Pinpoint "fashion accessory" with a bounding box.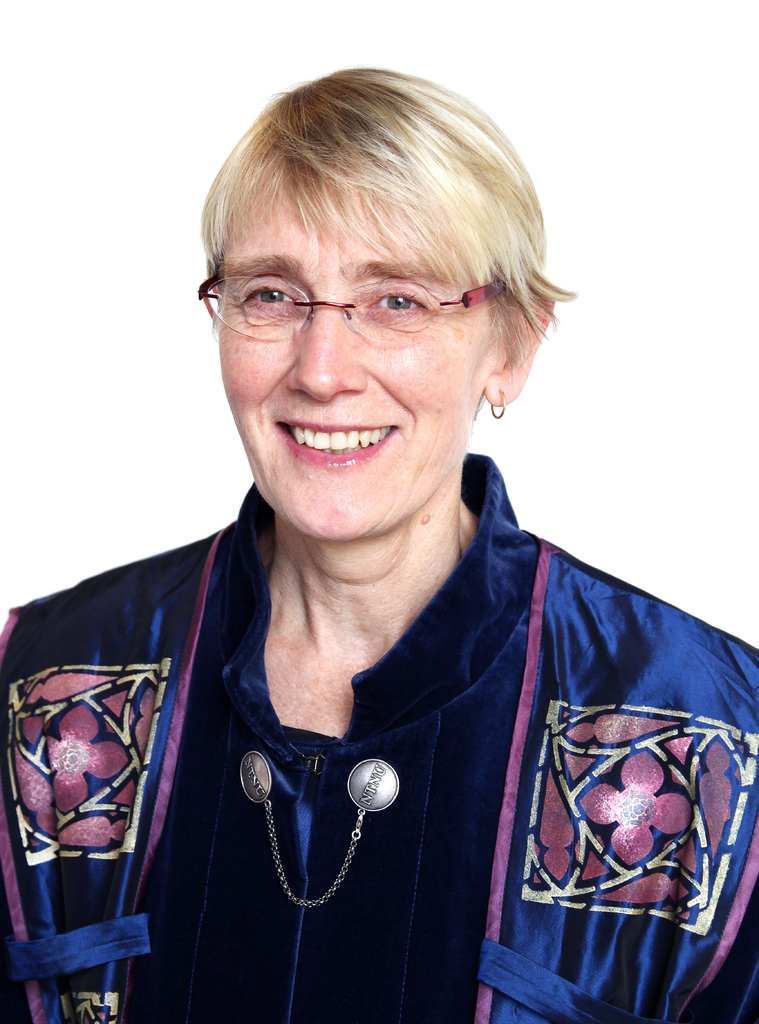
x1=487 y1=385 x2=508 y2=420.
